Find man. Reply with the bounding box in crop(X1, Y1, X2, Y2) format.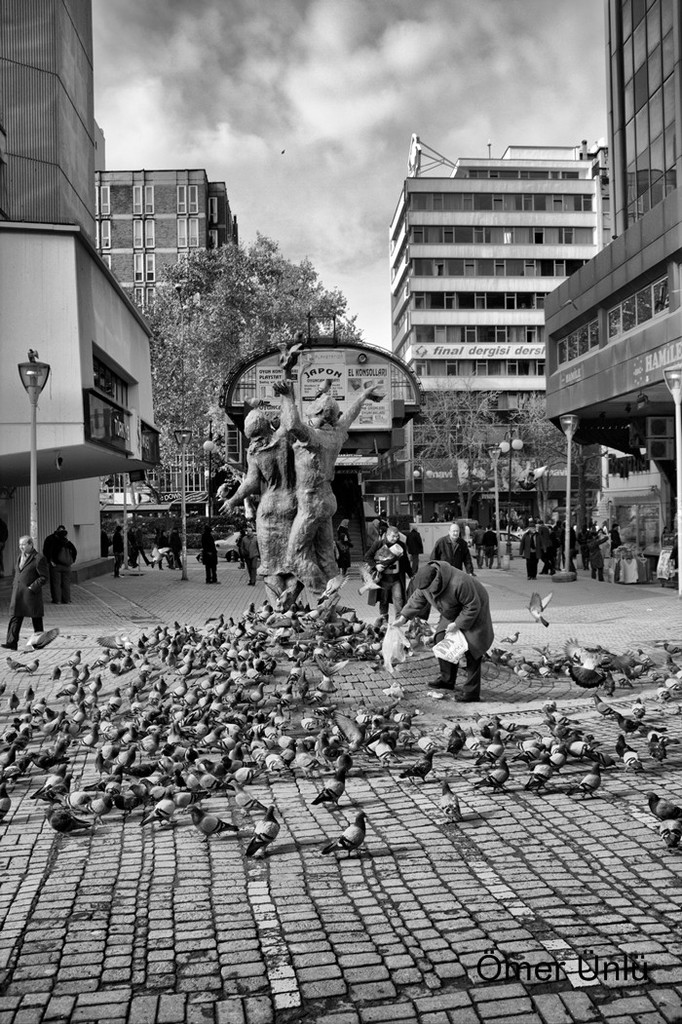
crop(536, 519, 558, 574).
